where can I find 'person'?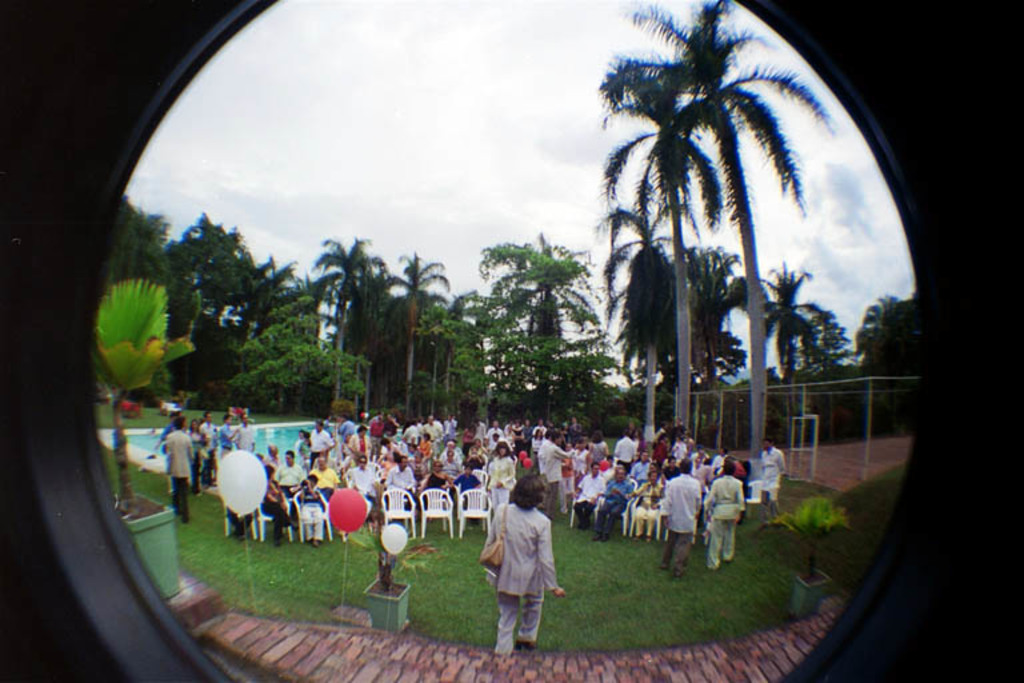
You can find it at [left=345, top=450, right=377, bottom=499].
